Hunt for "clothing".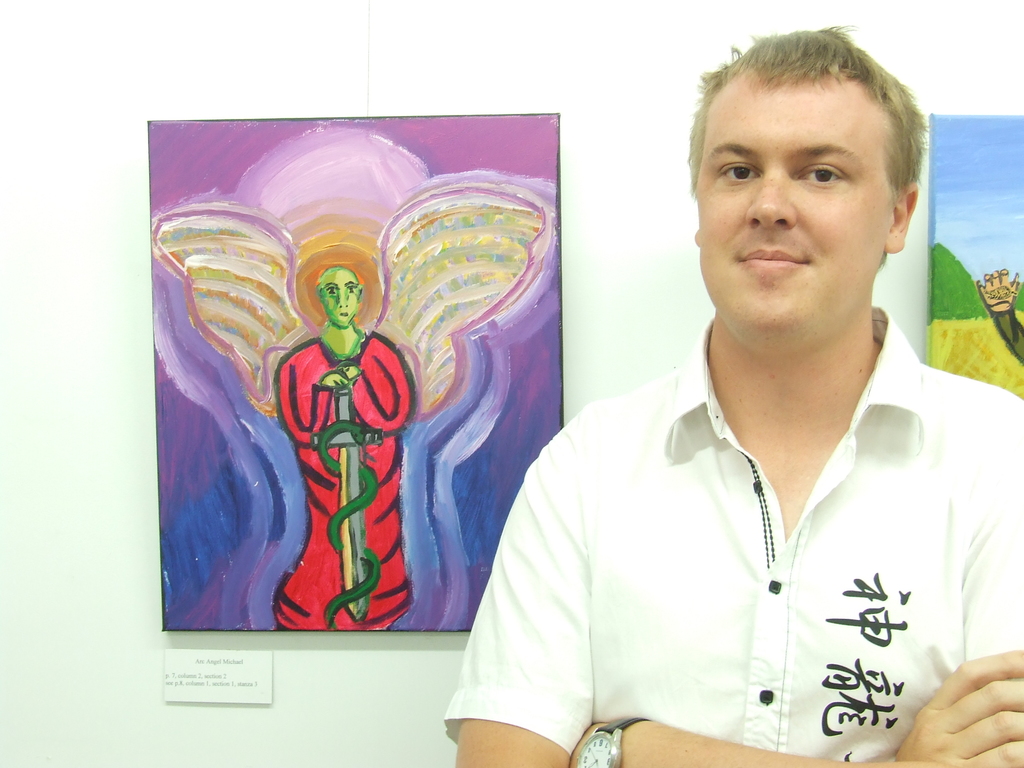
Hunted down at <region>471, 307, 1010, 762</region>.
